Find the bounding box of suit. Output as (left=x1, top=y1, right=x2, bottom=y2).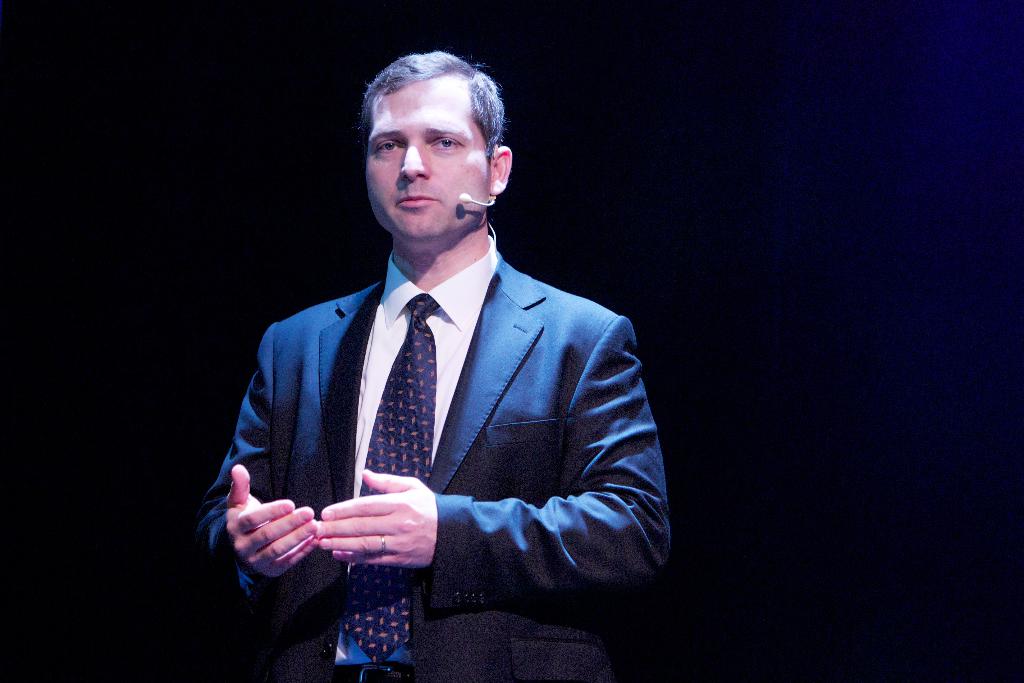
(left=191, top=167, right=660, bottom=643).
